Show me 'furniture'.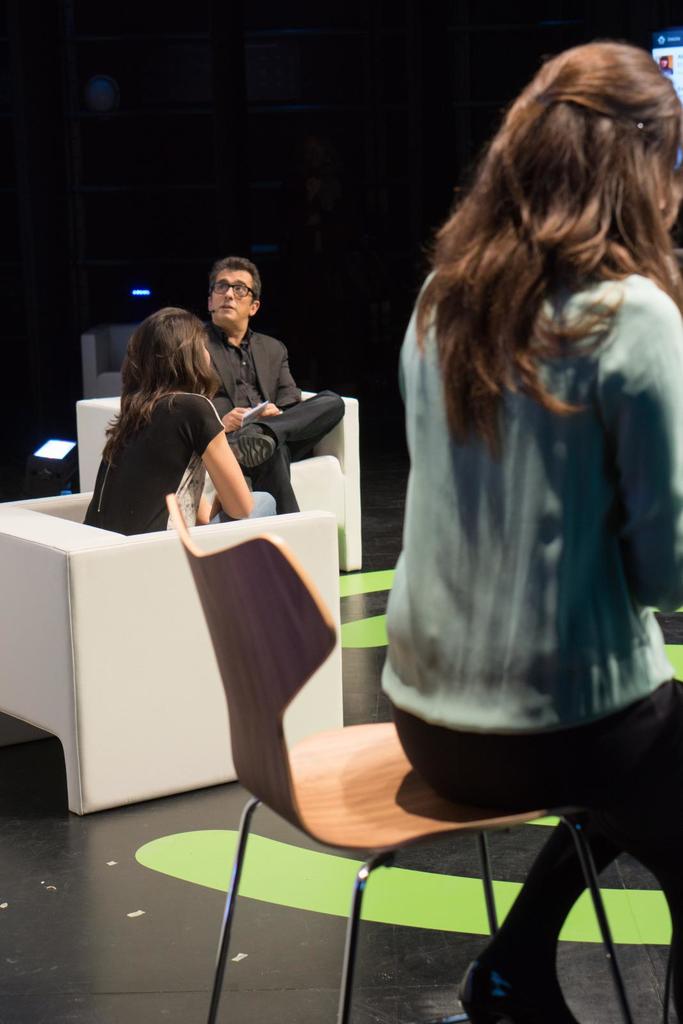
'furniture' is here: <region>70, 388, 363, 575</region>.
